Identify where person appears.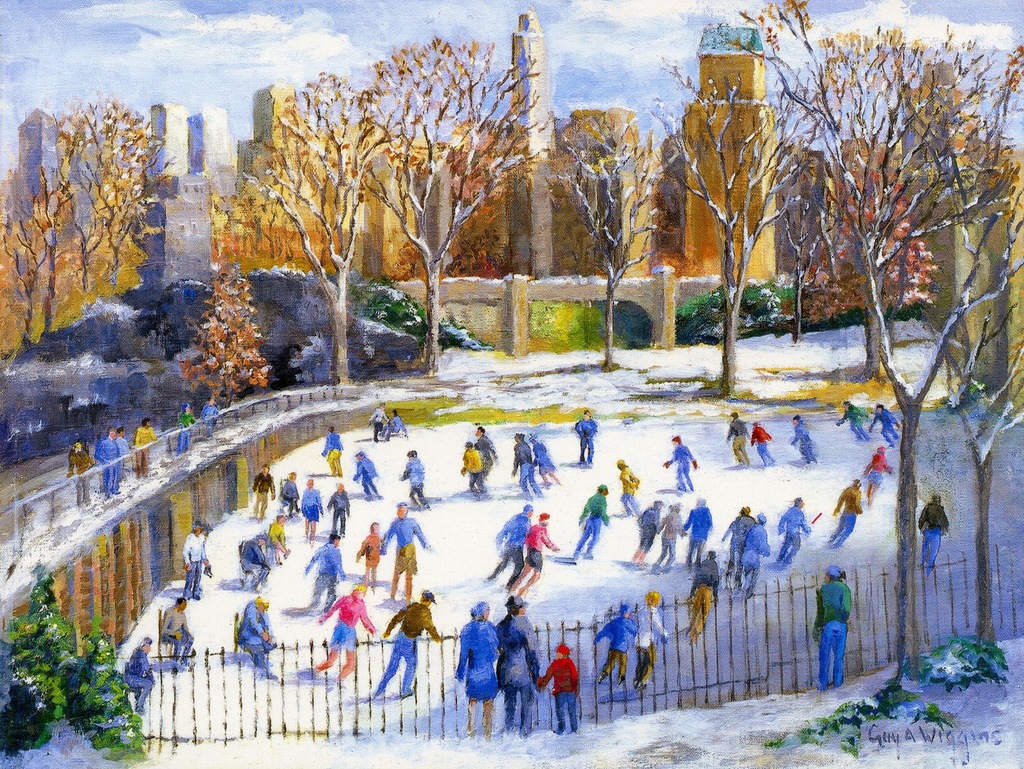
Appears at box(628, 503, 657, 571).
